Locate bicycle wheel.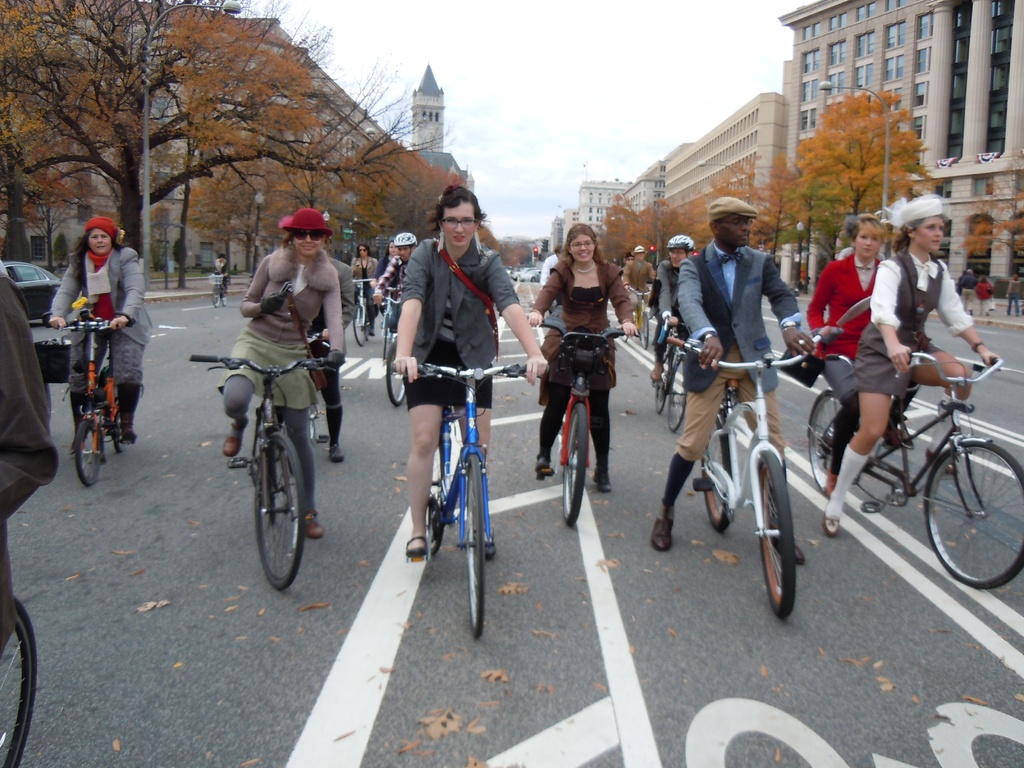
Bounding box: bbox=(211, 285, 219, 307).
